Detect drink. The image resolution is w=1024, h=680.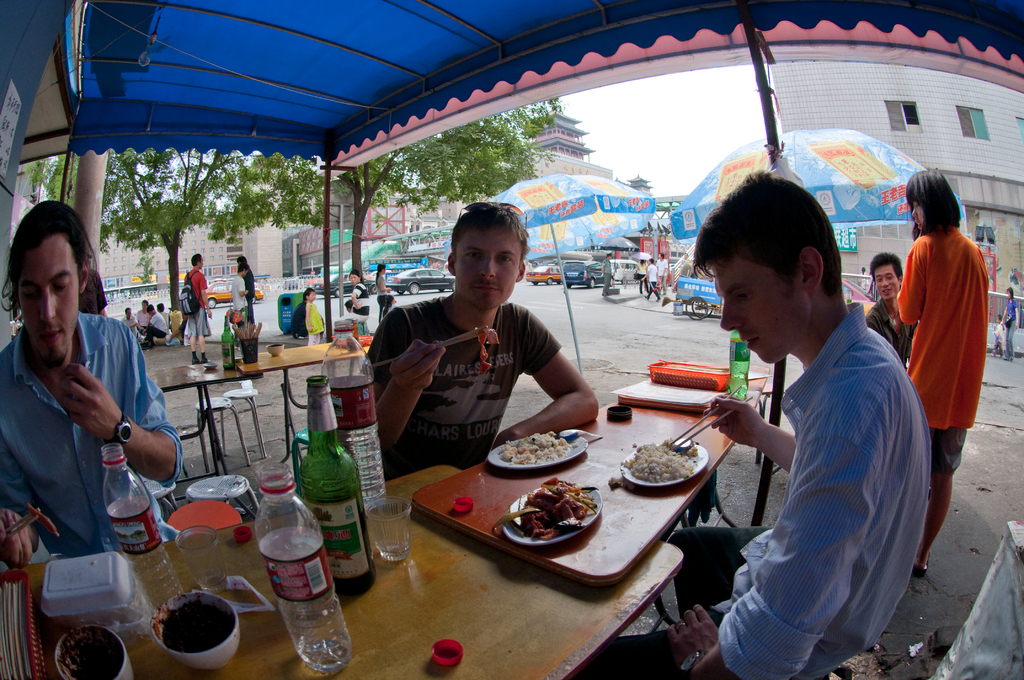
select_region(732, 361, 751, 400).
